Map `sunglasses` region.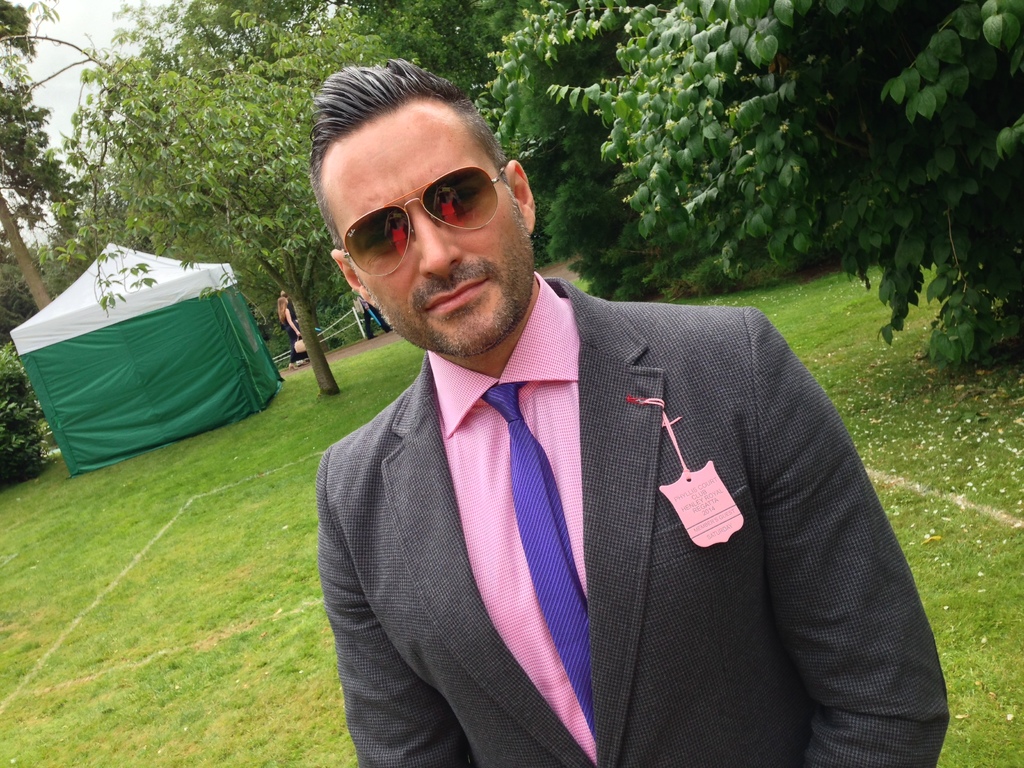
Mapped to <region>344, 169, 502, 275</region>.
